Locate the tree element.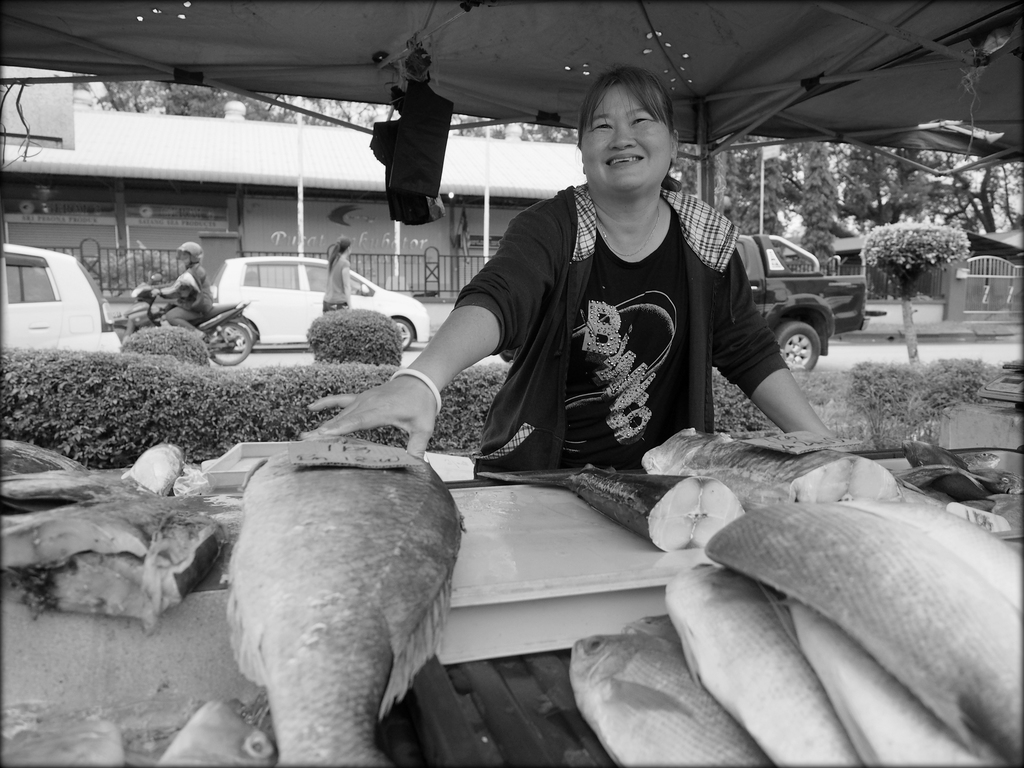
Element bbox: 694, 129, 1011, 276.
